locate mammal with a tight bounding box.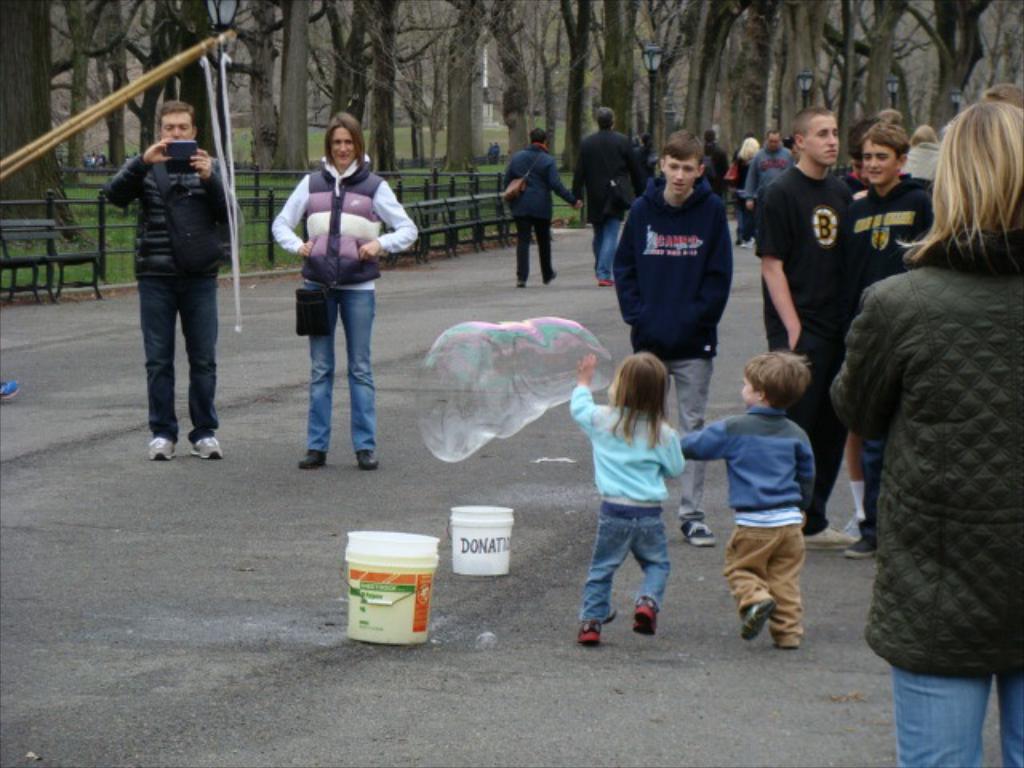
x1=742, y1=130, x2=792, y2=254.
